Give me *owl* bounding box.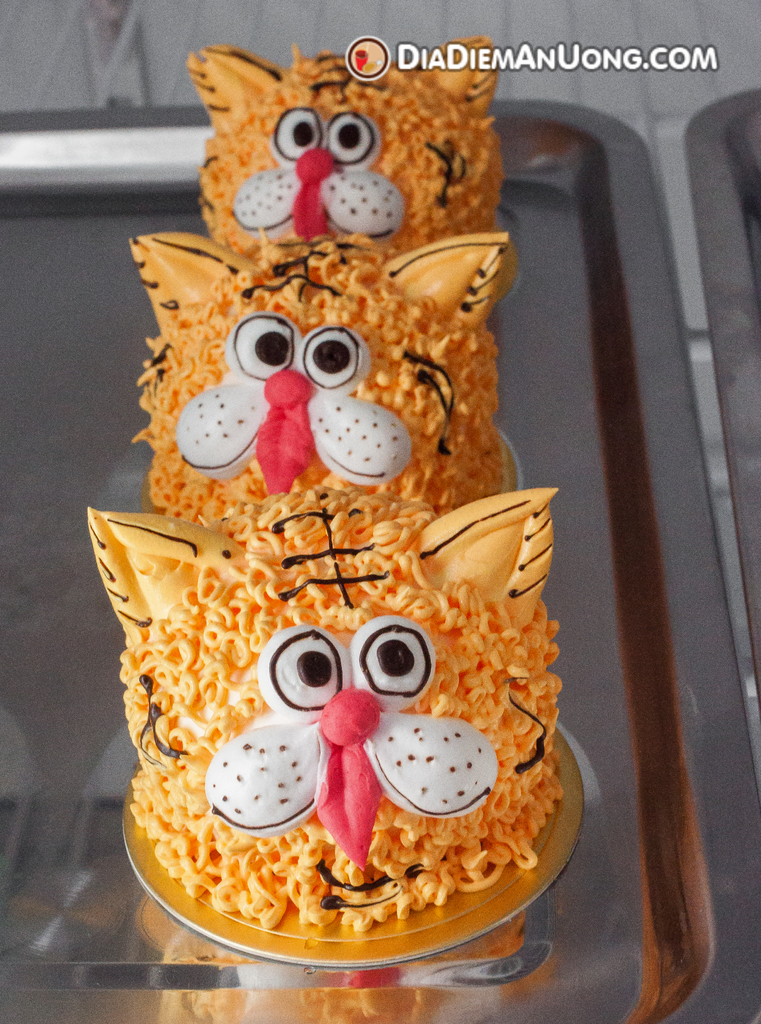
Rect(193, 31, 513, 297).
